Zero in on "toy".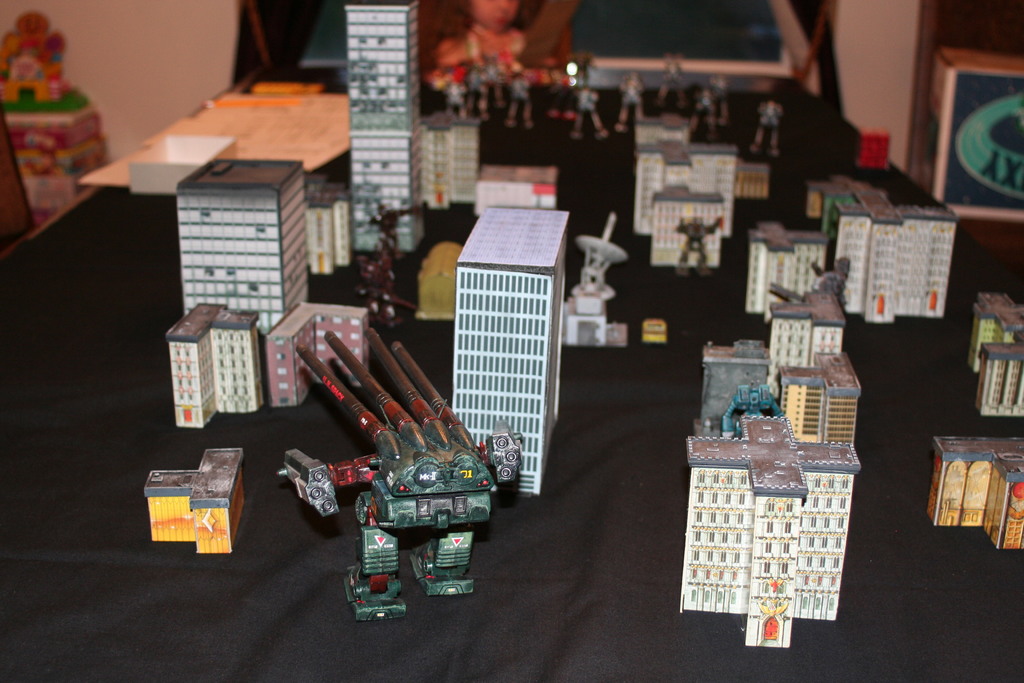
Zeroed in: bbox(748, 220, 829, 322).
